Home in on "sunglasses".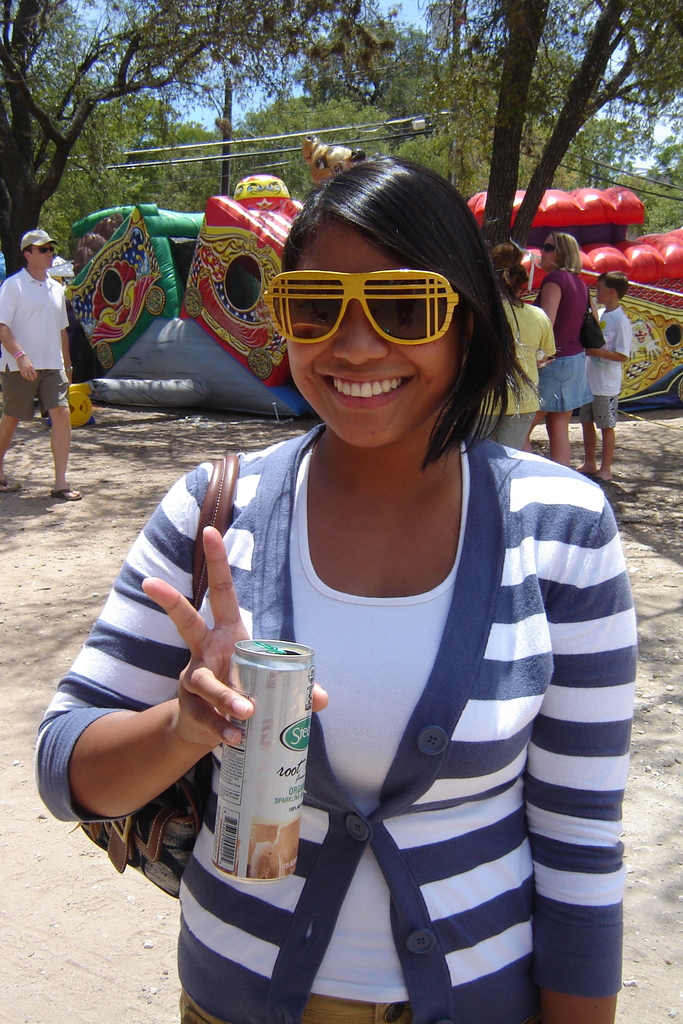
Homed in at [263,269,461,344].
